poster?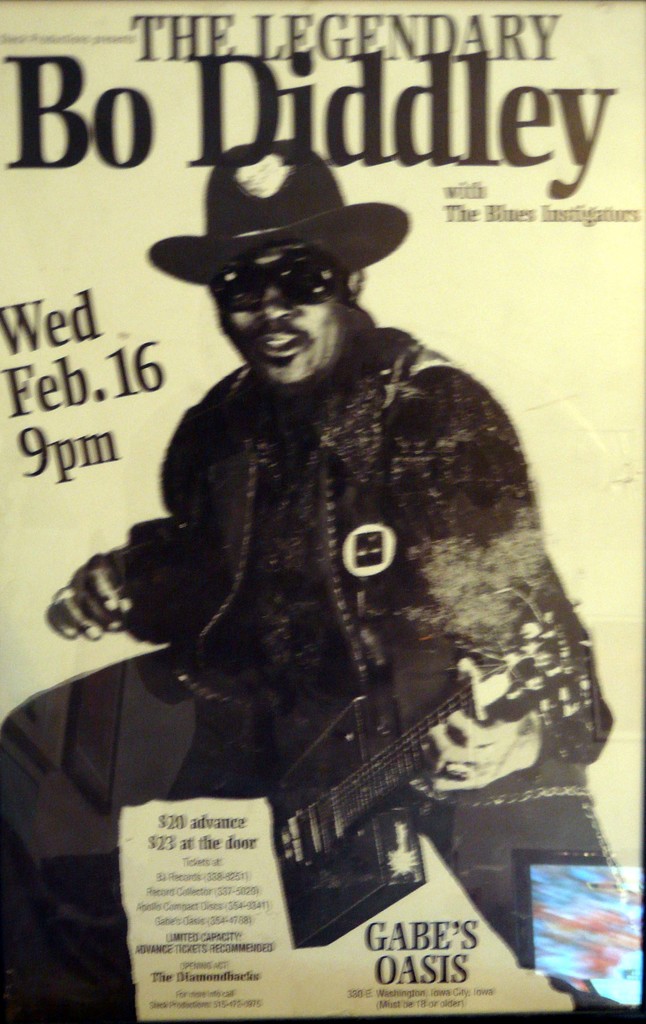
(x1=1, y1=0, x2=645, y2=1023)
